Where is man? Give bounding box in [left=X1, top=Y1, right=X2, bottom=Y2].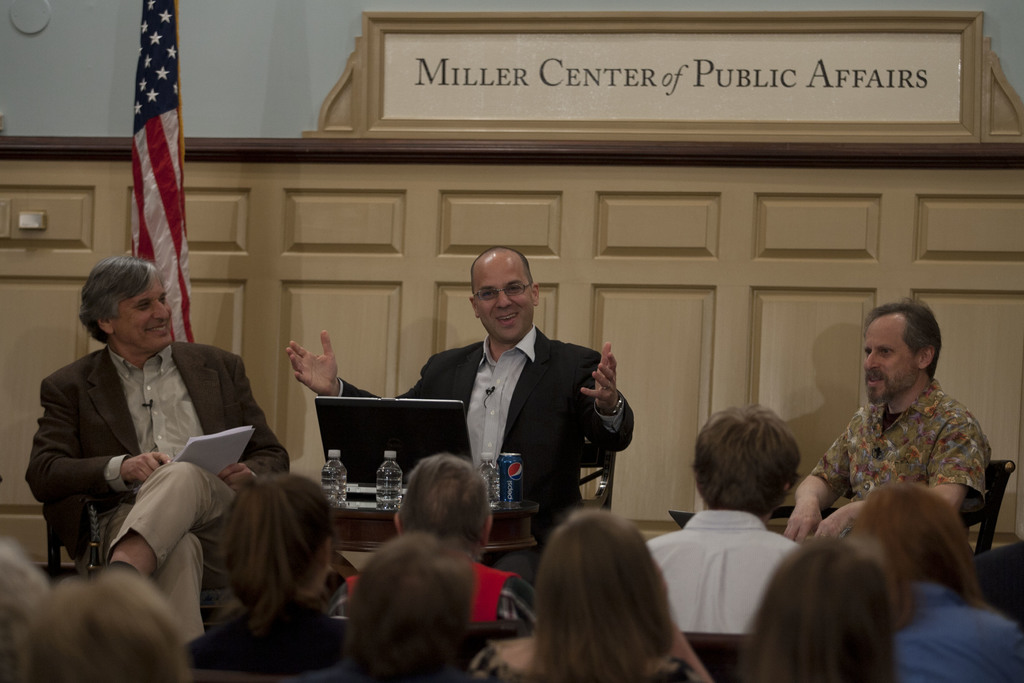
[left=376, top=455, right=543, bottom=623].
